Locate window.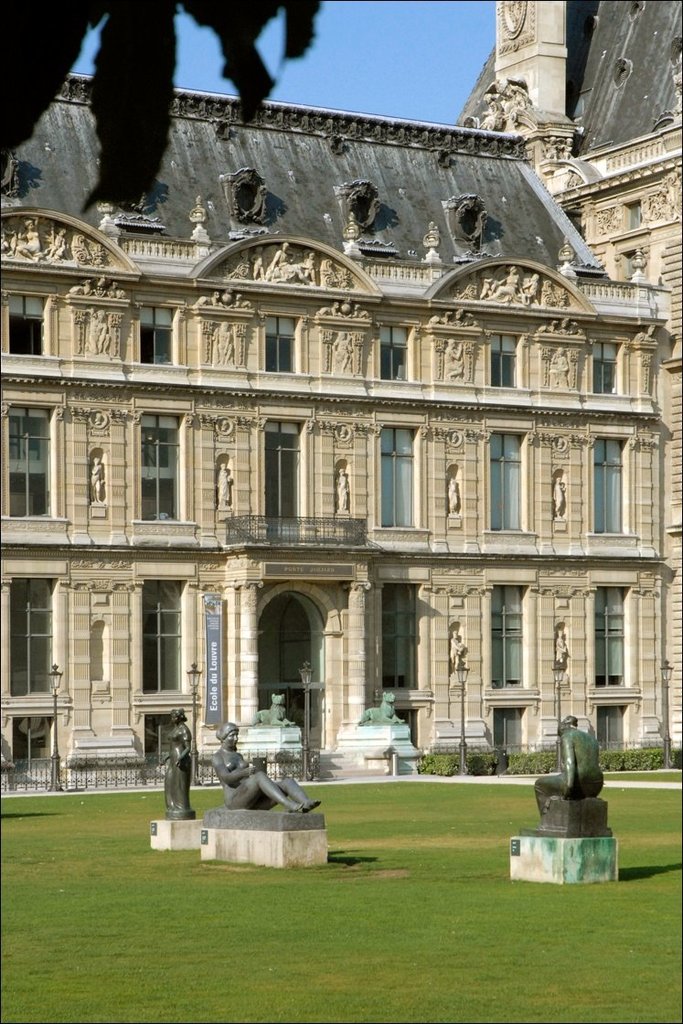
Bounding box: [left=371, top=317, right=422, bottom=399].
